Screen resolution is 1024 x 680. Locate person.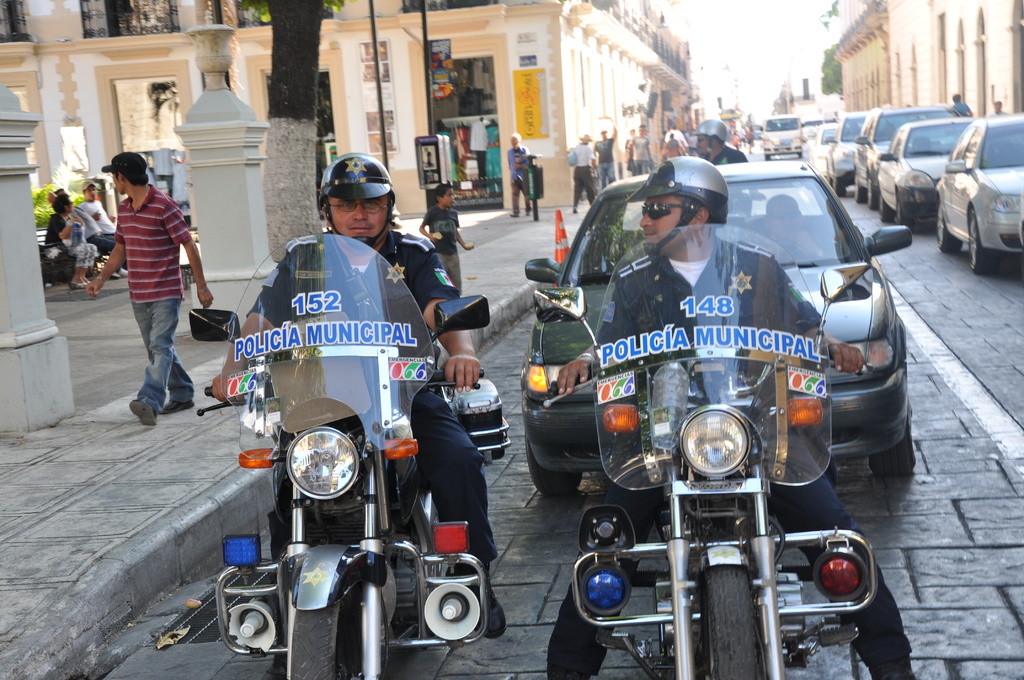
<box>742,125,760,148</box>.
